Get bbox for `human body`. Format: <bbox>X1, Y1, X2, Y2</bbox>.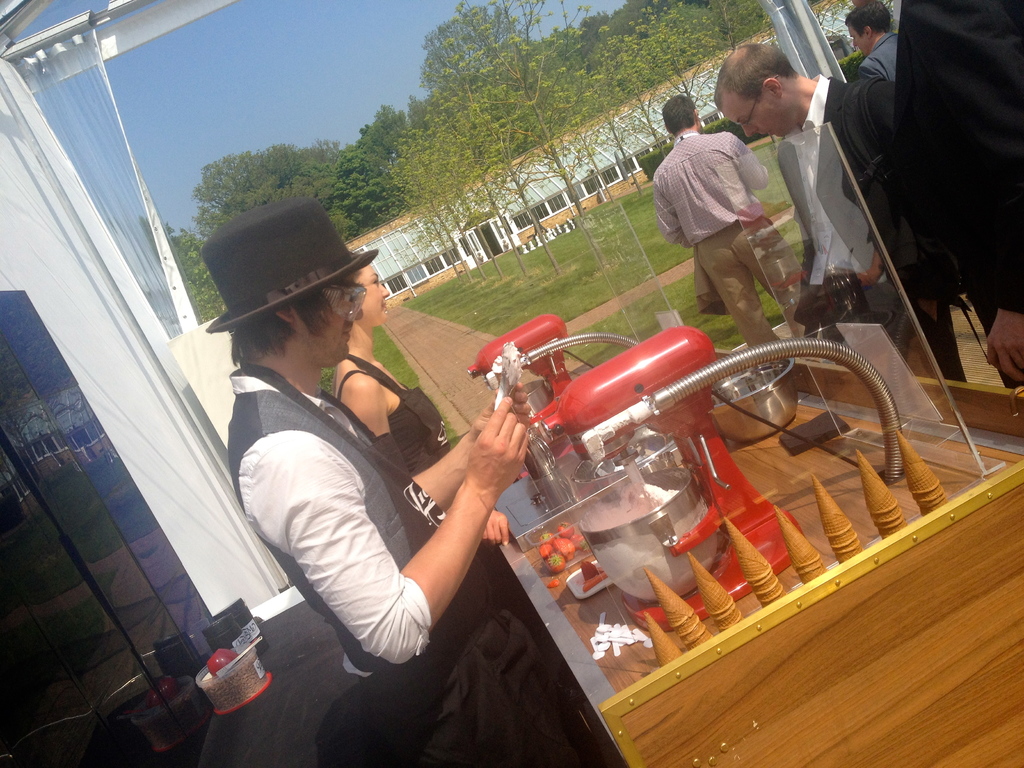
<bbox>901, 0, 1023, 380</bbox>.
